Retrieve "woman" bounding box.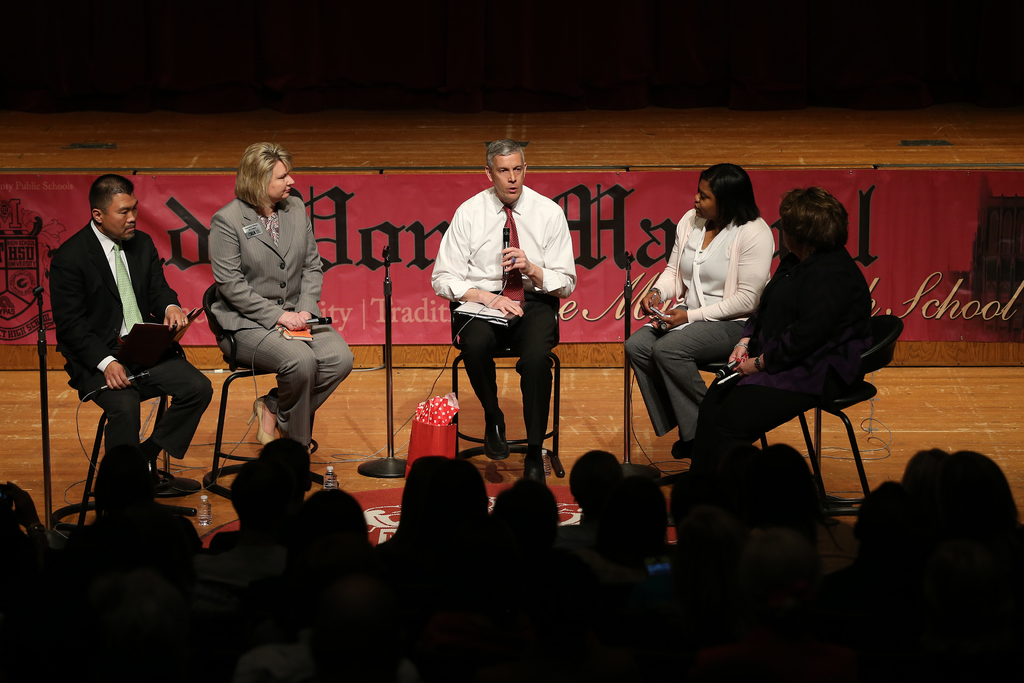
Bounding box: (692,186,876,474).
